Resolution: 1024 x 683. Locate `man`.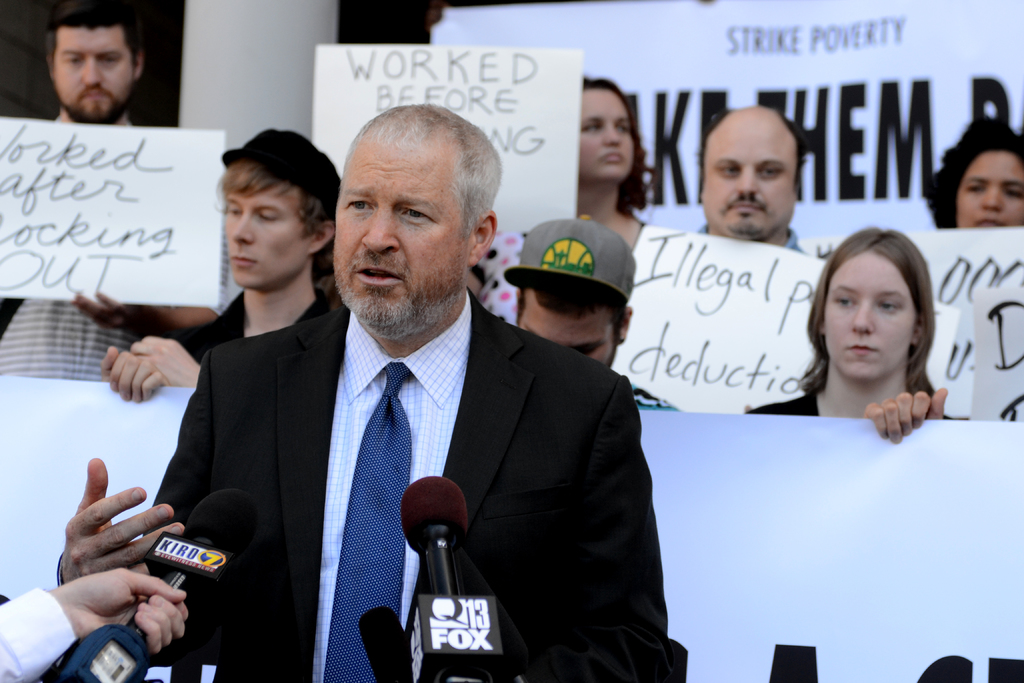
Rect(694, 110, 827, 258).
